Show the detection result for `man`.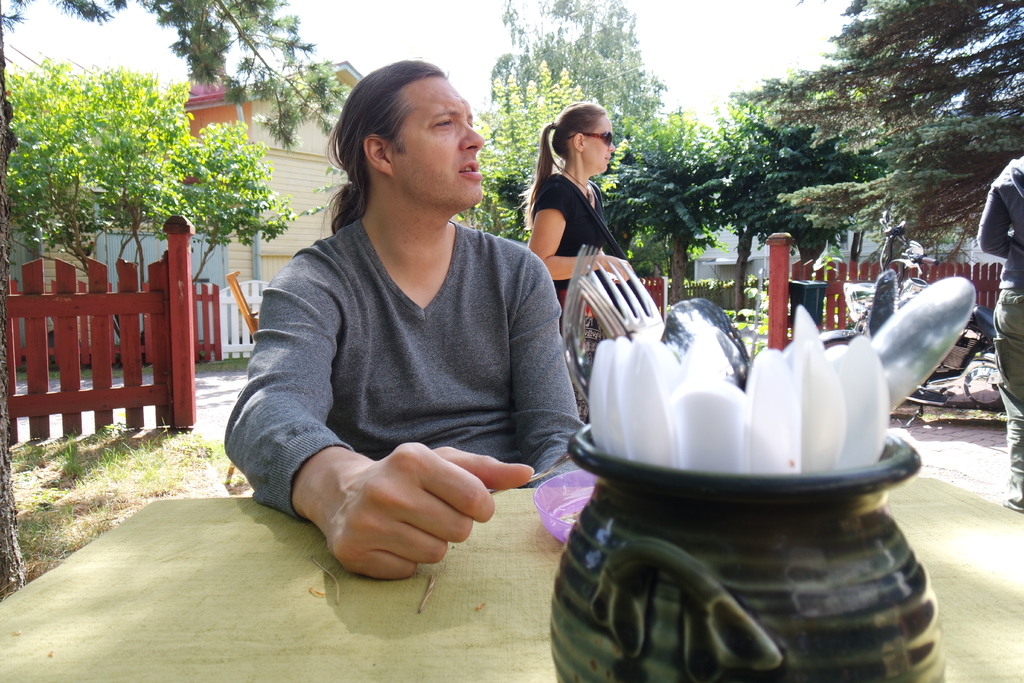
rect(223, 58, 584, 582).
